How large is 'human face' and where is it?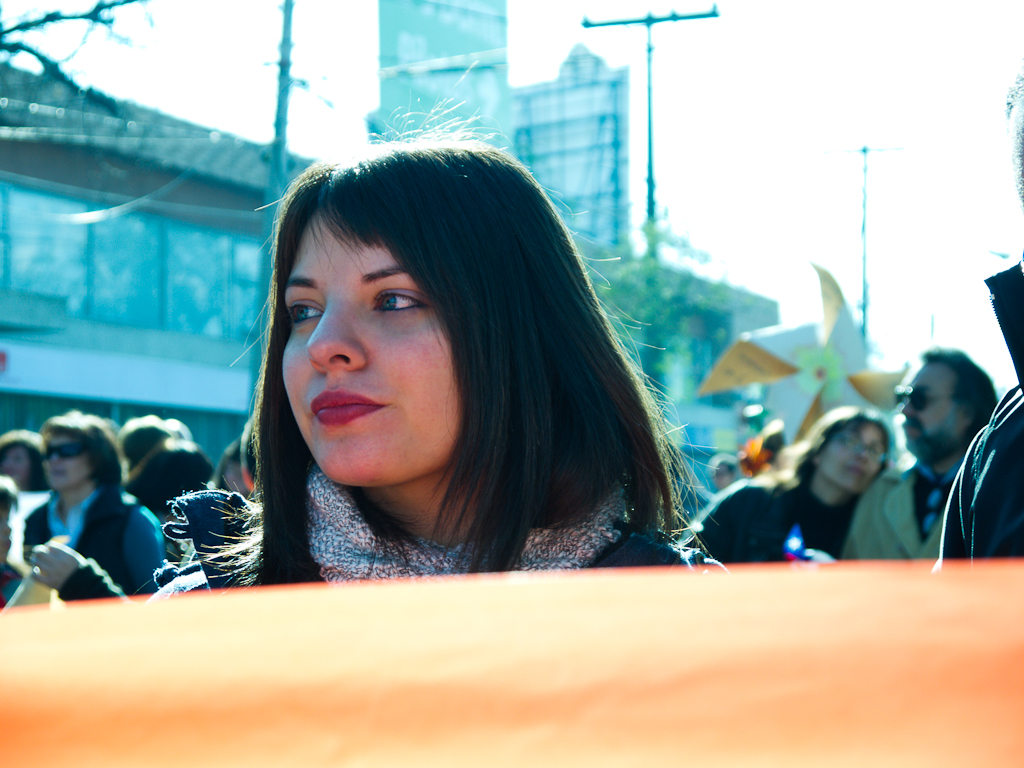
Bounding box: 818,419,884,489.
